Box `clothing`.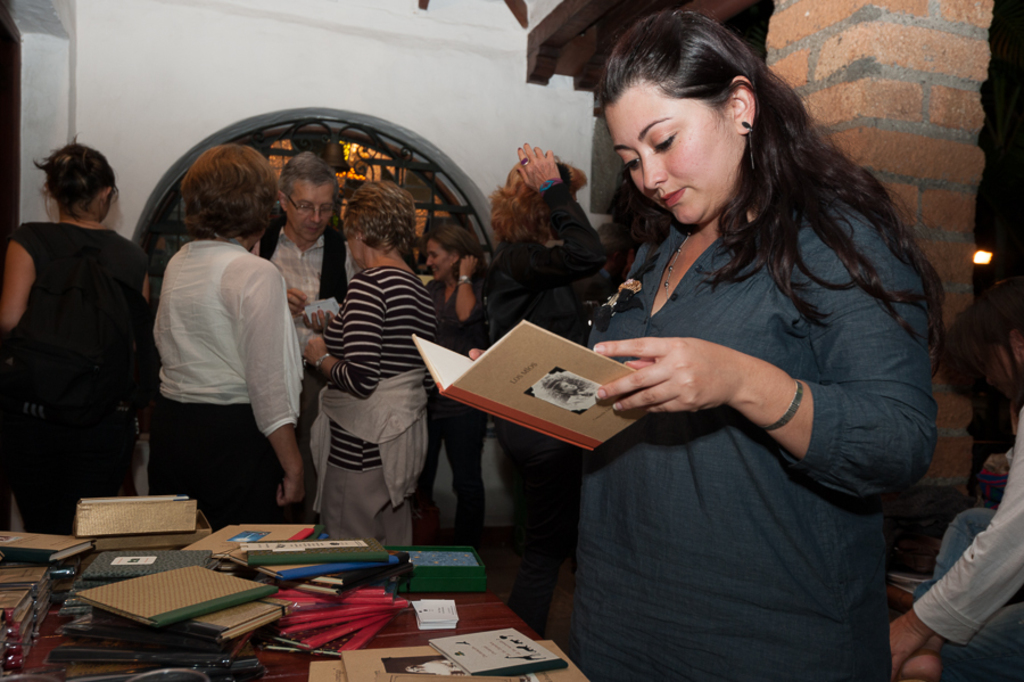
914/401/1023/681.
